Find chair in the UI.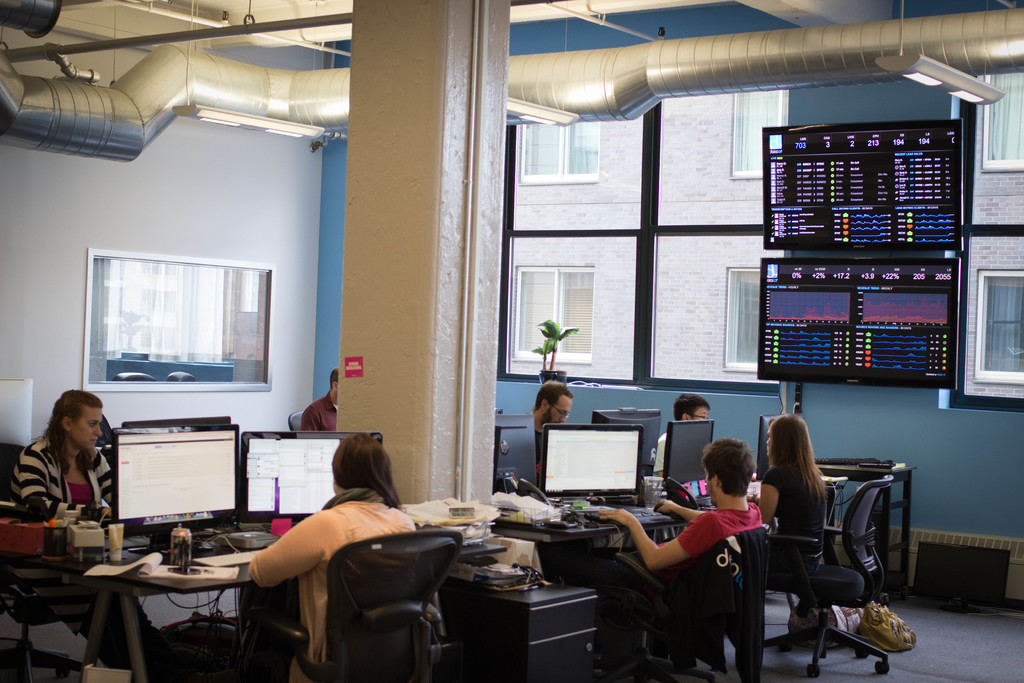
UI element at 769 470 890 677.
